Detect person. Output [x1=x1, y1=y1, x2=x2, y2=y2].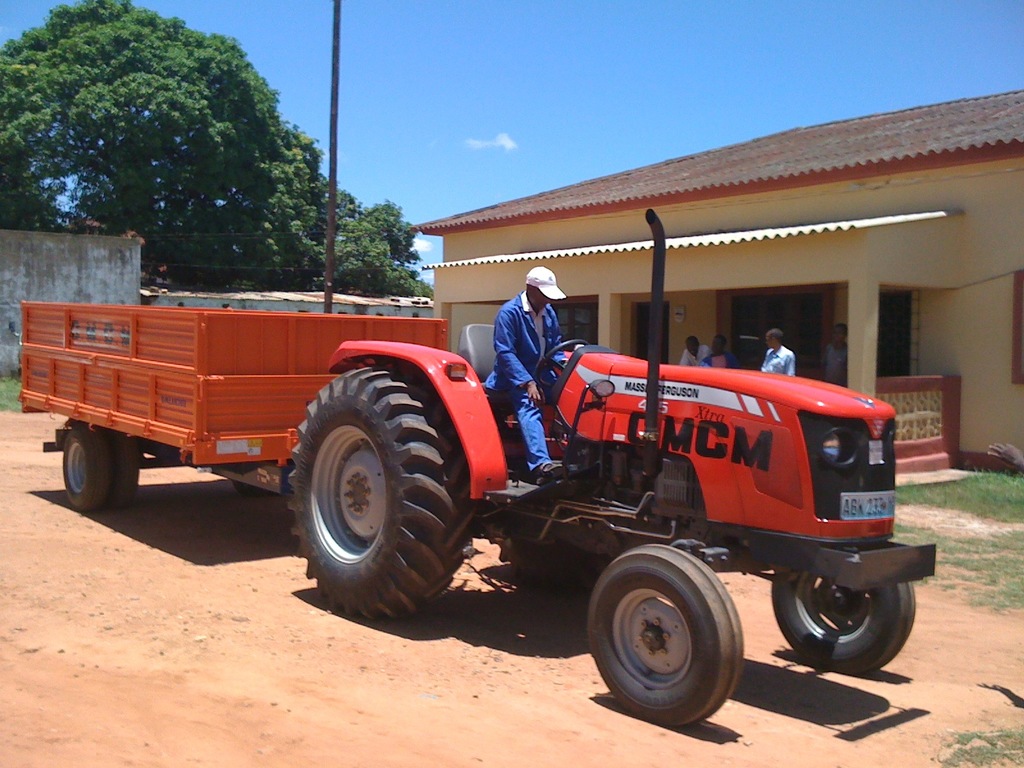
[x1=819, y1=323, x2=847, y2=385].
